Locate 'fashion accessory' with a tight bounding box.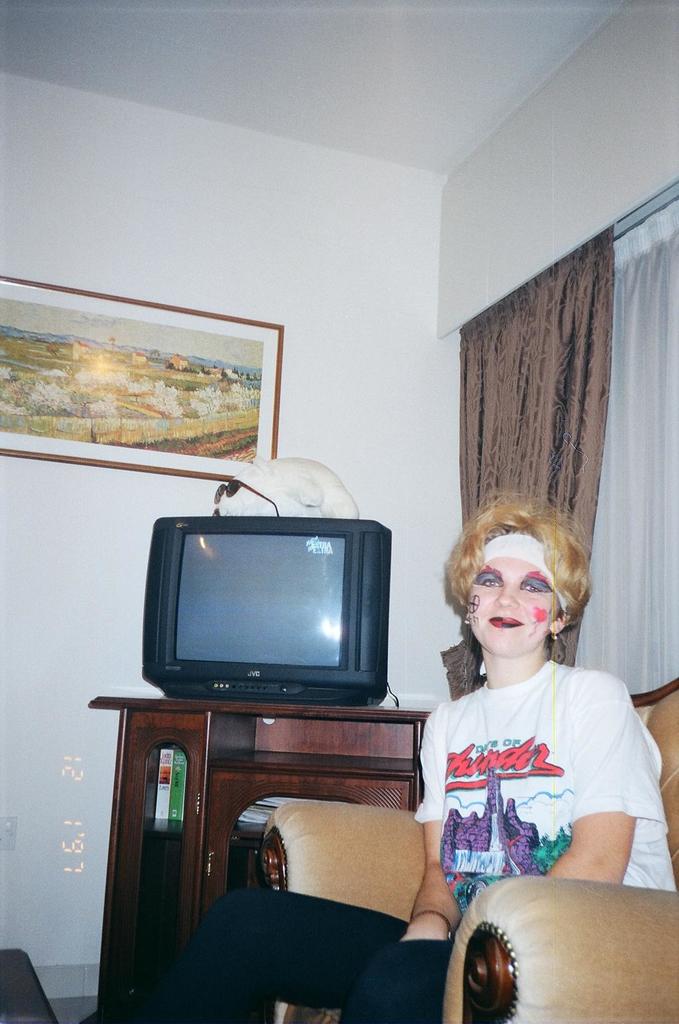
Rect(462, 614, 473, 631).
